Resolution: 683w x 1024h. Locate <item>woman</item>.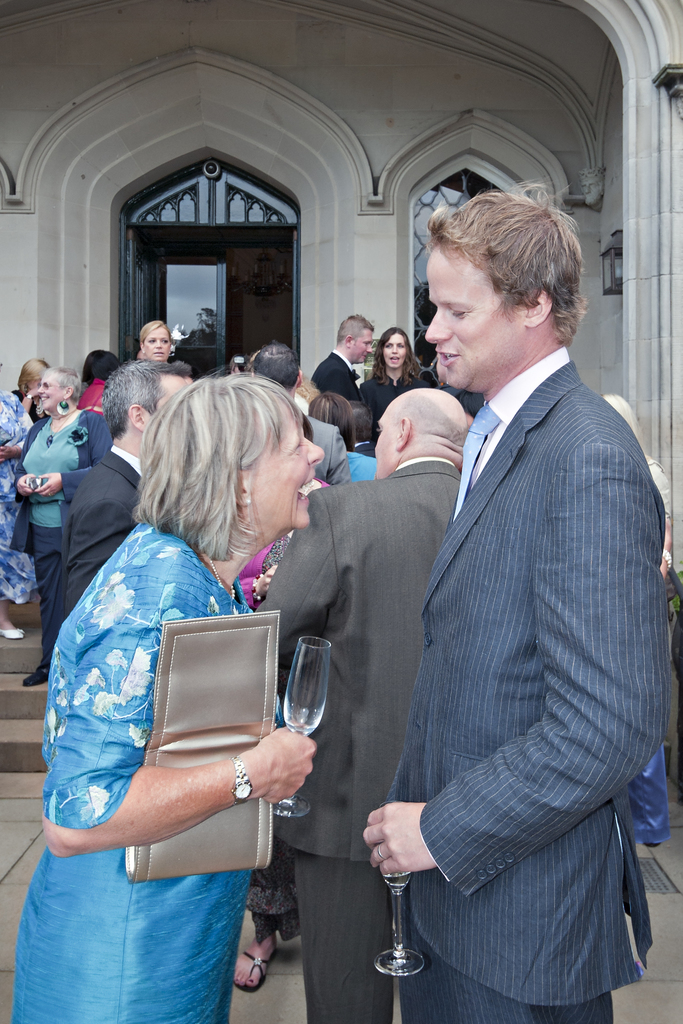
box(50, 366, 350, 986).
